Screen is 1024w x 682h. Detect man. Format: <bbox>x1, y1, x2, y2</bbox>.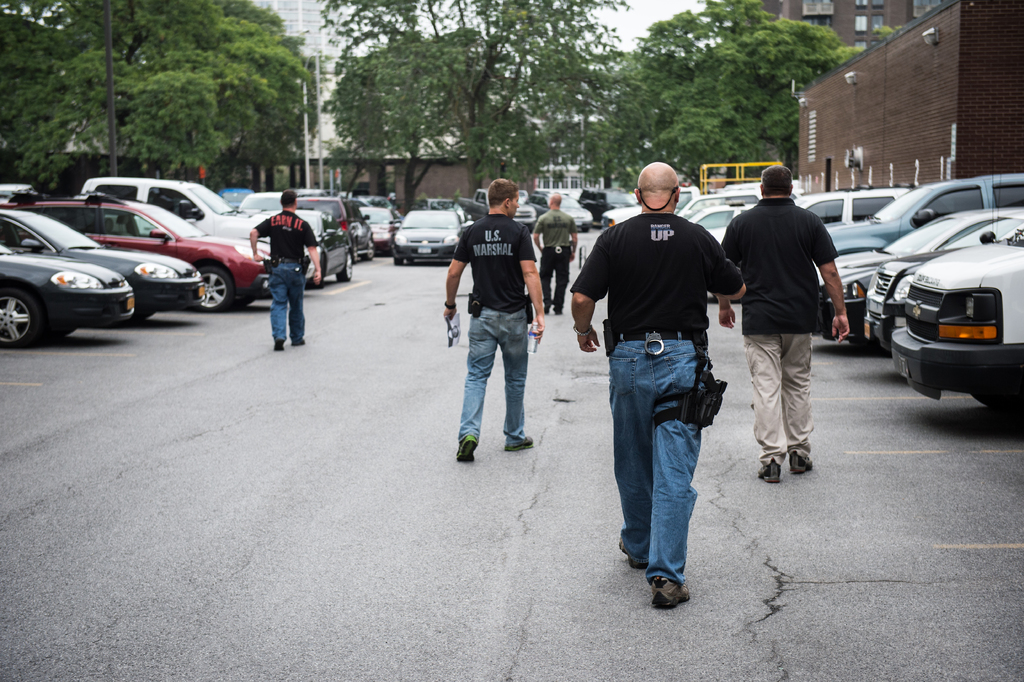
<bbox>442, 178, 545, 464</bbox>.
